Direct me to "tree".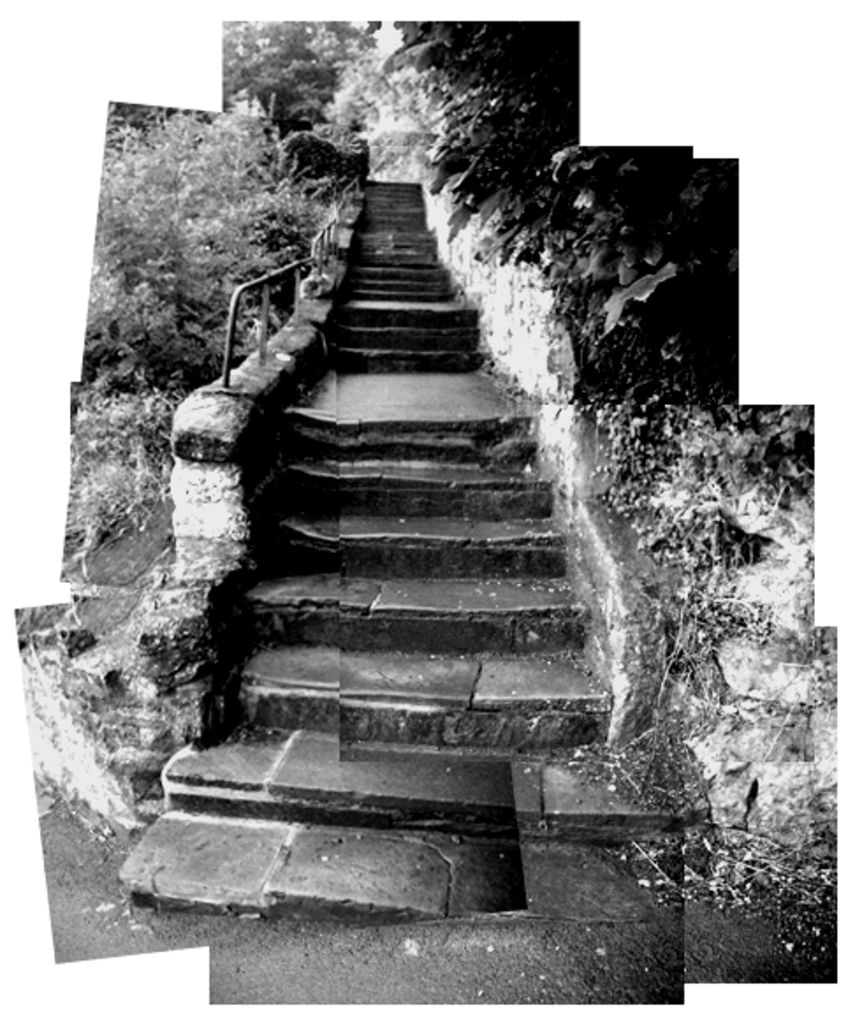
Direction: <bbox>62, 371, 162, 572</bbox>.
